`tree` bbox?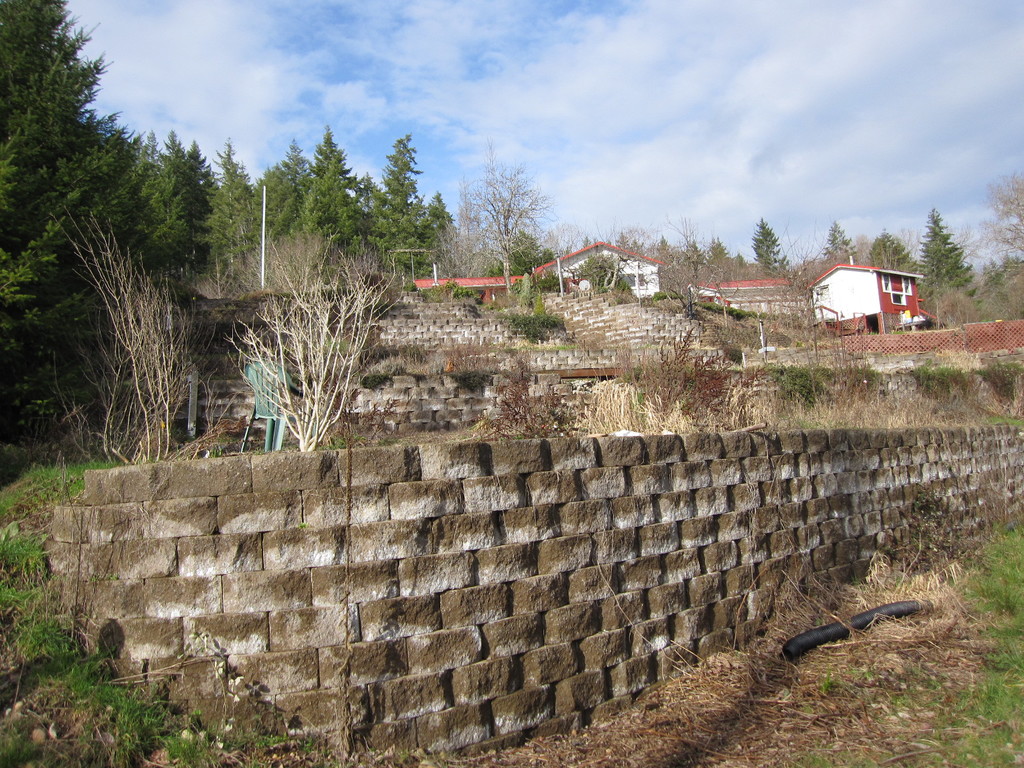
bbox=[872, 235, 921, 272]
